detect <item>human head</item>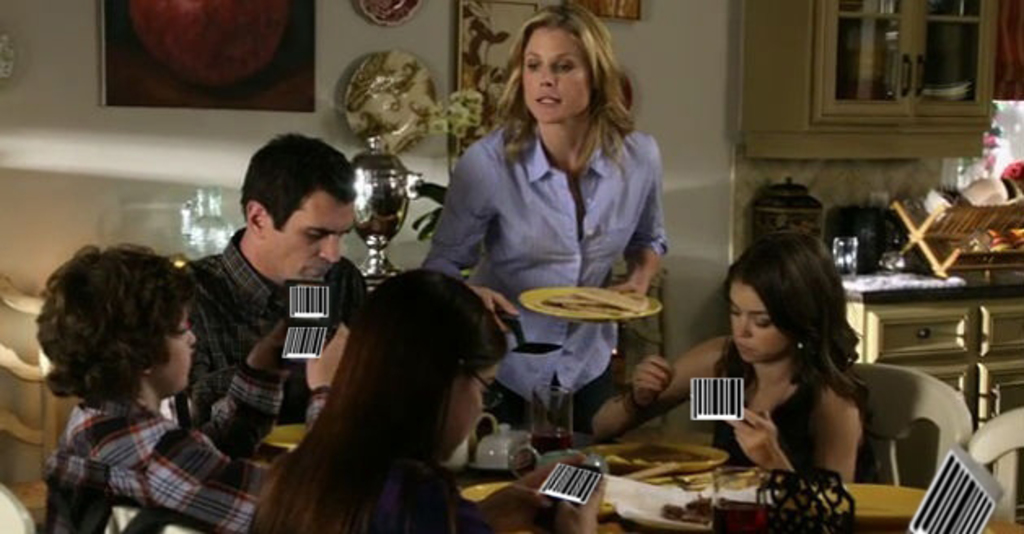
bbox=(252, 130, 378, 280)
